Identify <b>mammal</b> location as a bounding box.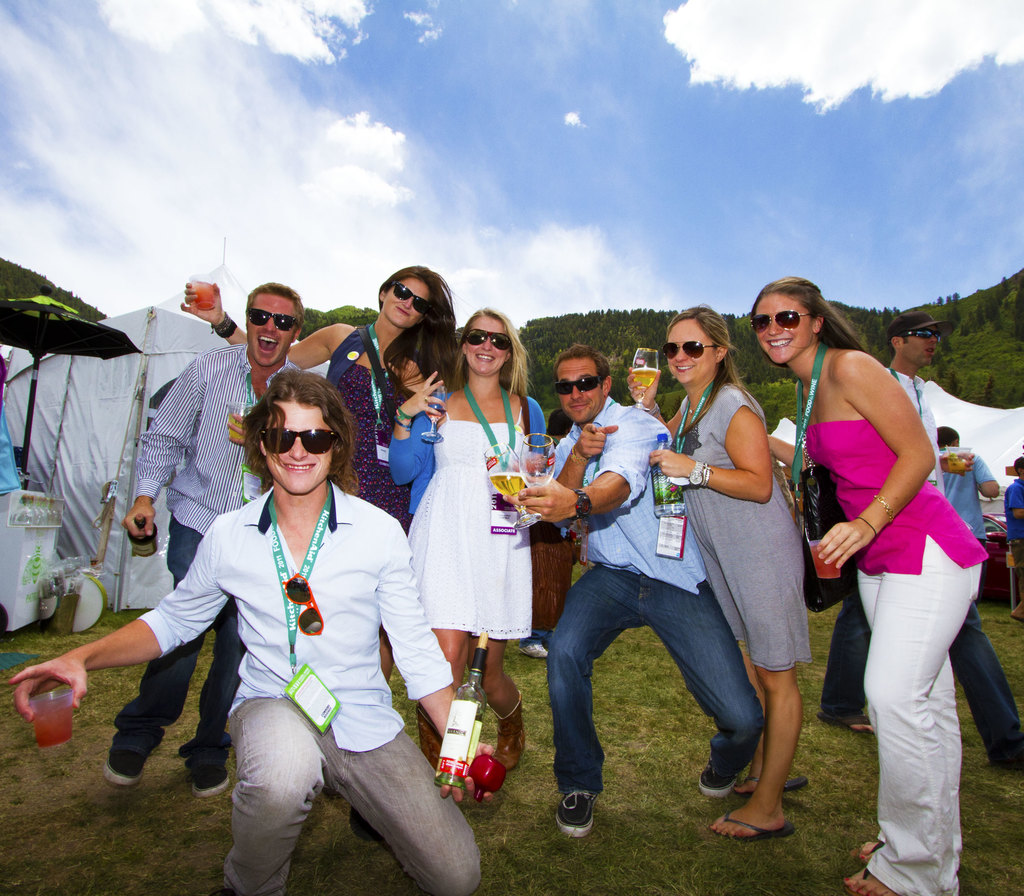
{"x1": 516, "y1": 405, "x2": 575, "y2": 657}.
